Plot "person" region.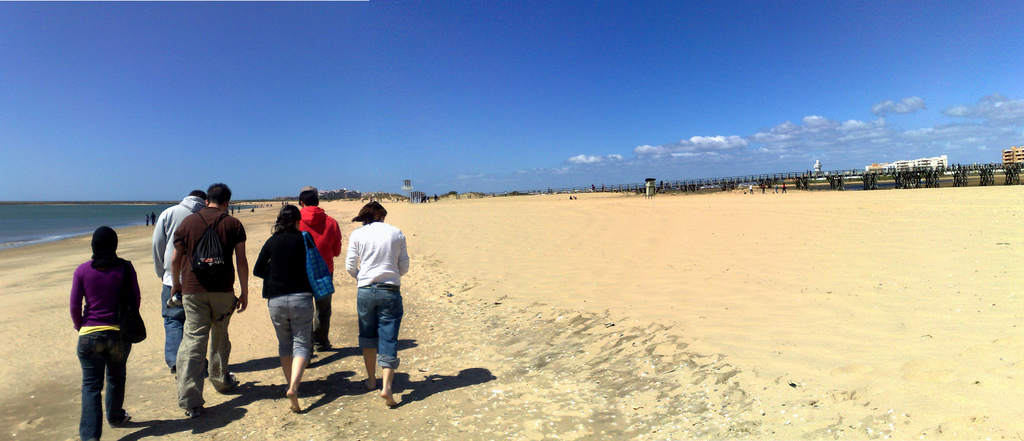
Plotted at region(150, 213, 154, 223).
